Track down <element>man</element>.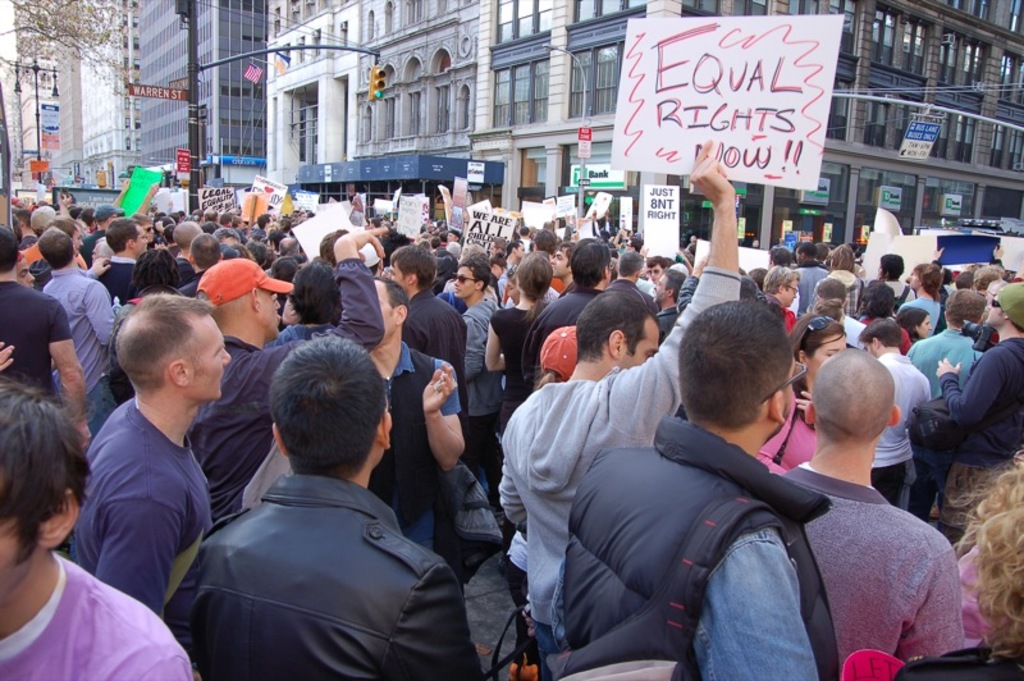
Tracked to <region>280, 238, 301, 257</region>.
